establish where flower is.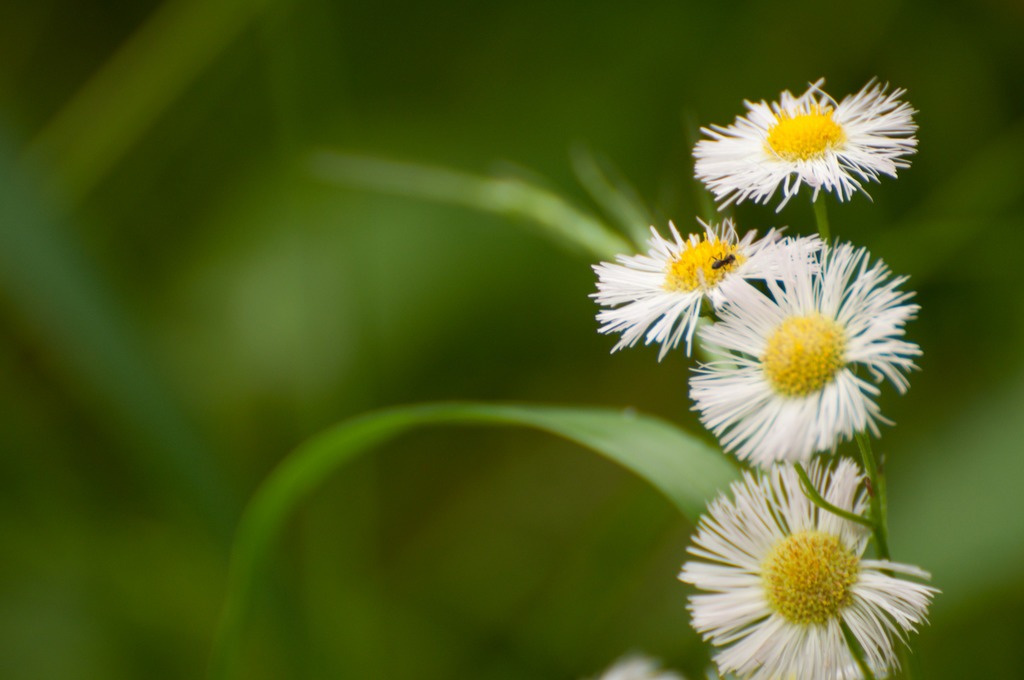
Established at crop(689, 79, 927, 204).
